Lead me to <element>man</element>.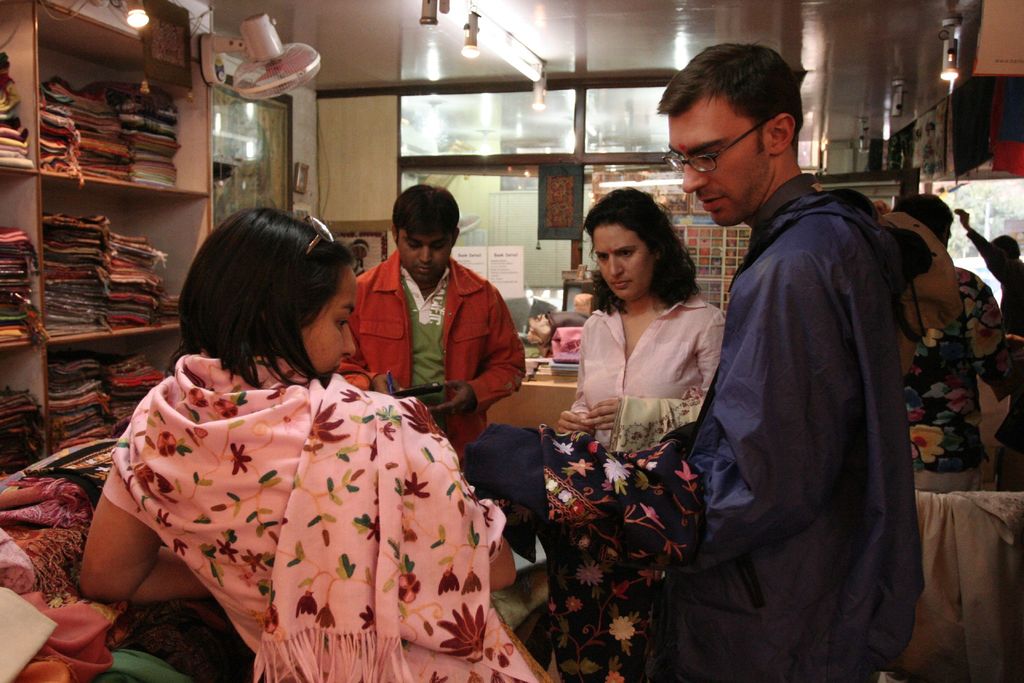
Lead to (636,28,927,682).
